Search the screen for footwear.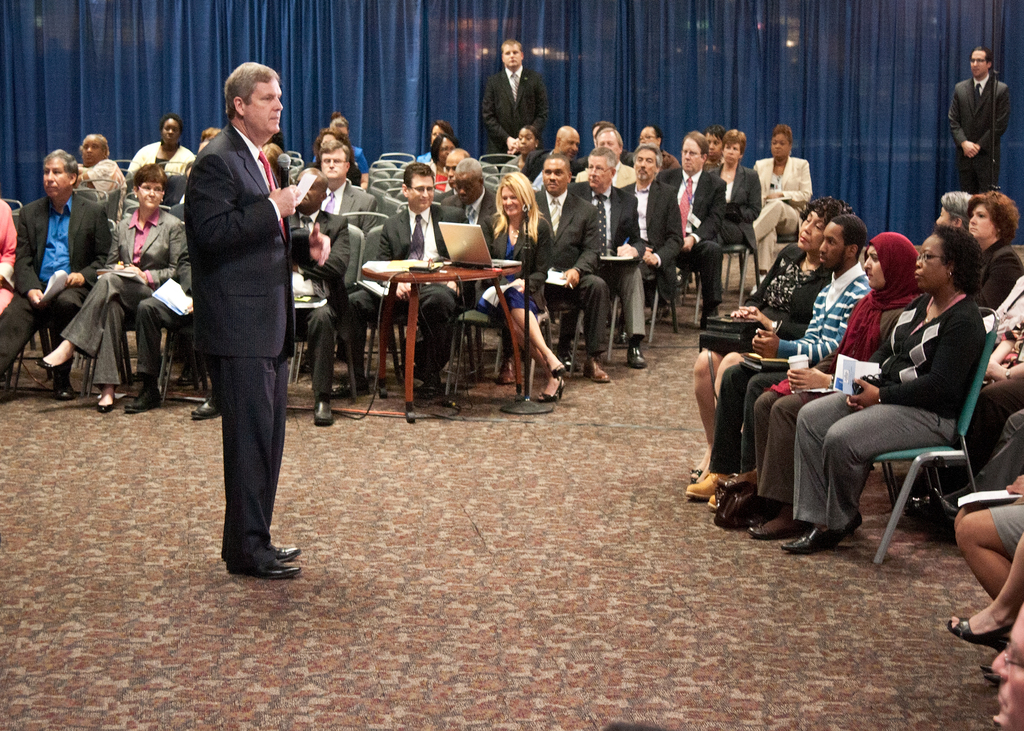
Found at (x1=184, y1=392, x2=221, y2=419).
